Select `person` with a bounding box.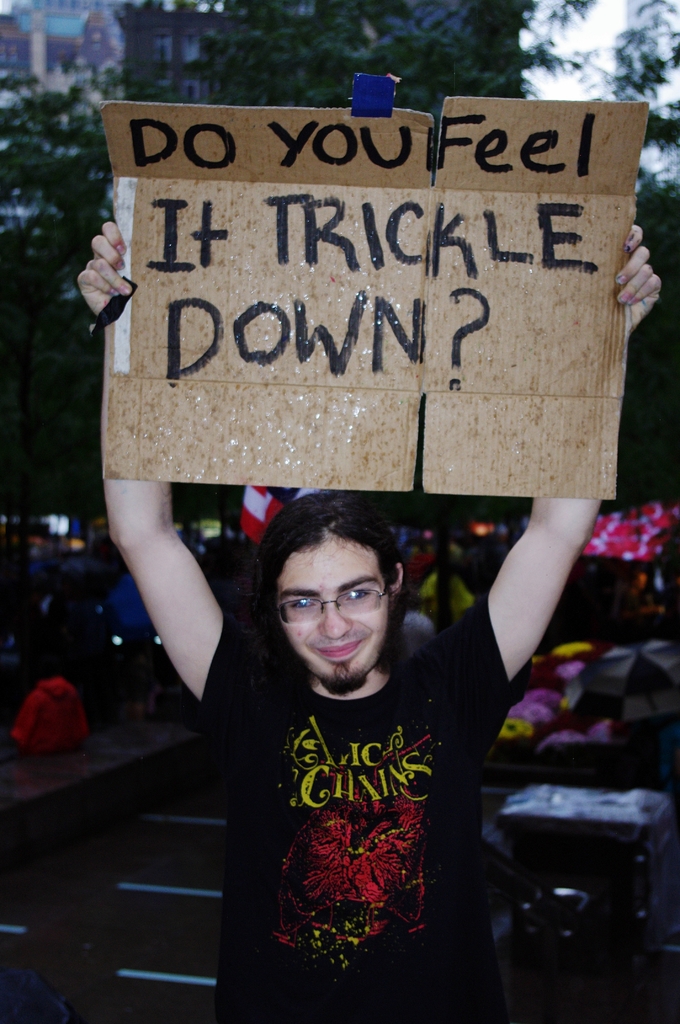
BBox(69, 211, 663, 1023).
